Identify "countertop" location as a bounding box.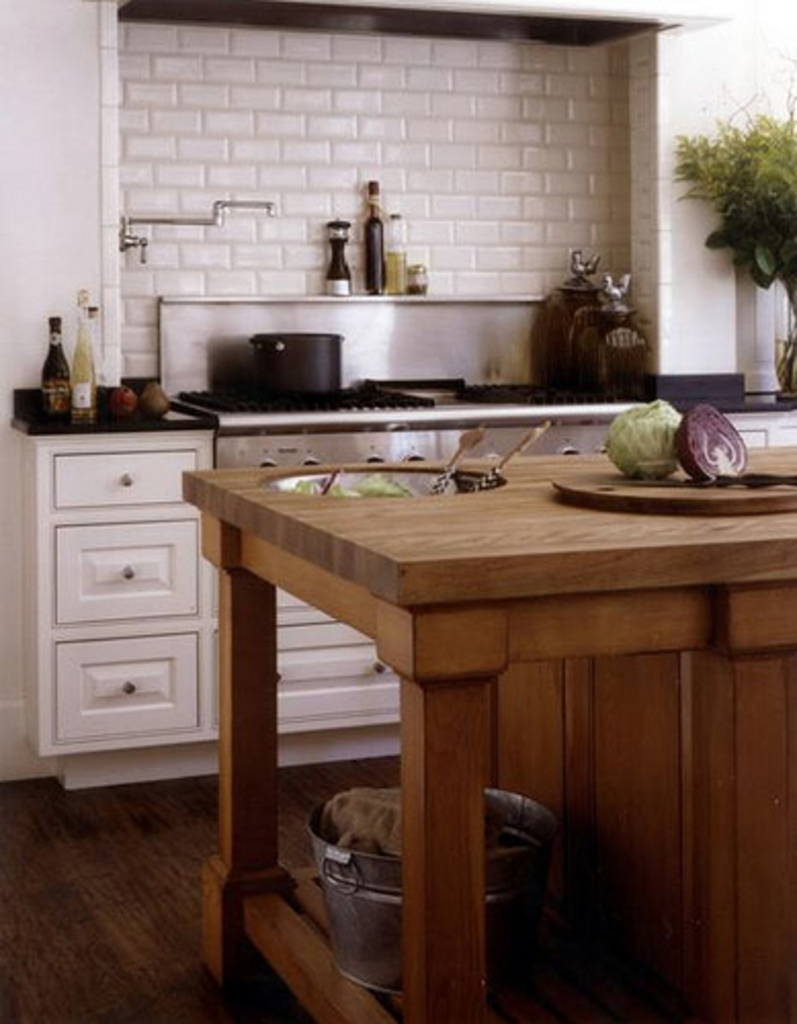
(x1=178, y1=446, x2=795, y2=608).
